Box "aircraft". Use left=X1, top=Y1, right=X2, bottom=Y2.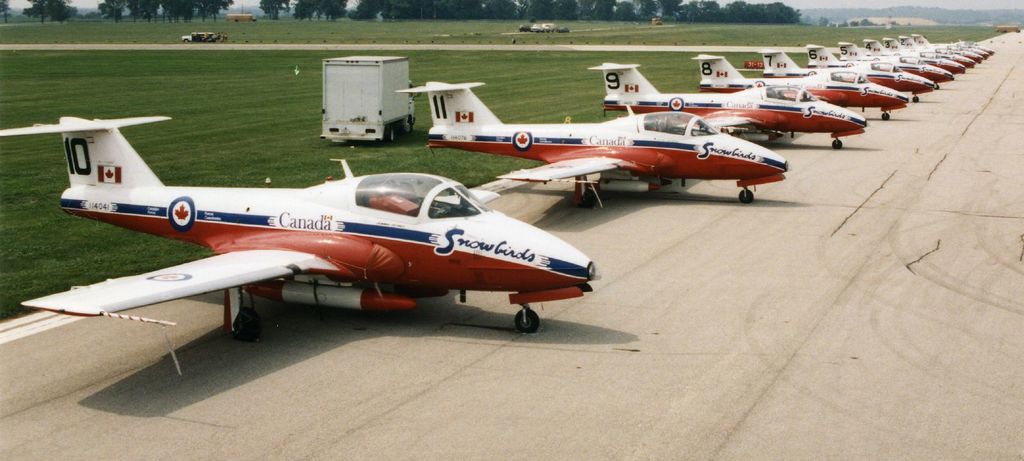
left=396, top=81, right=792, bottom=205.
